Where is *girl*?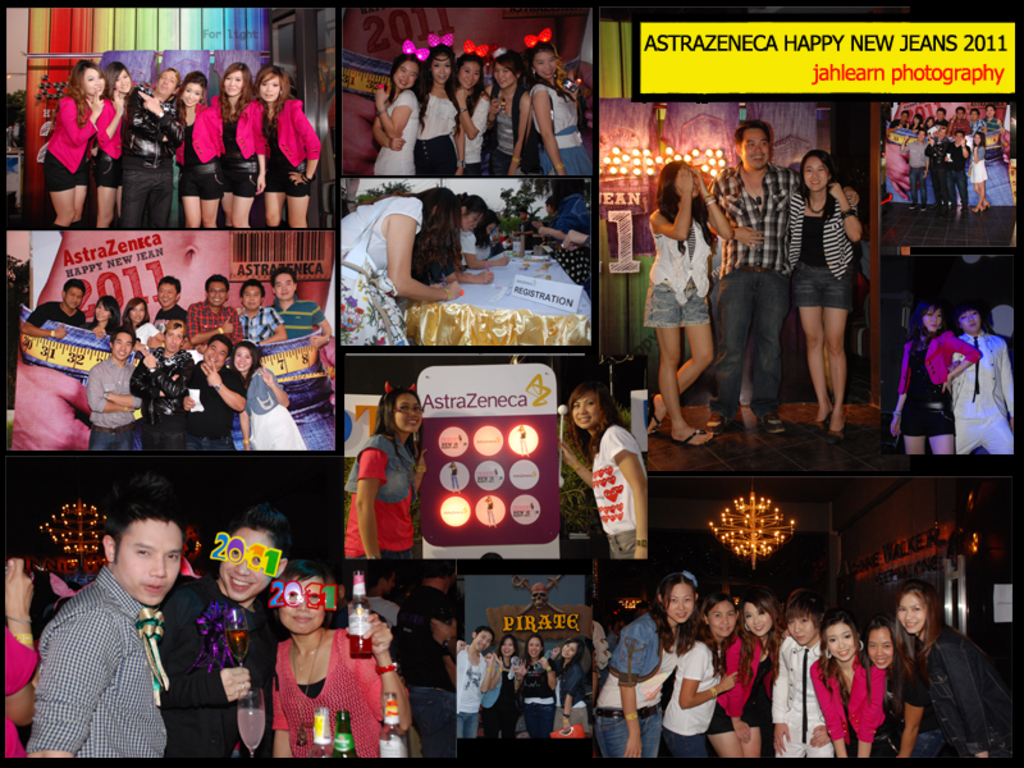
detection(553, 637, 584, 731).
